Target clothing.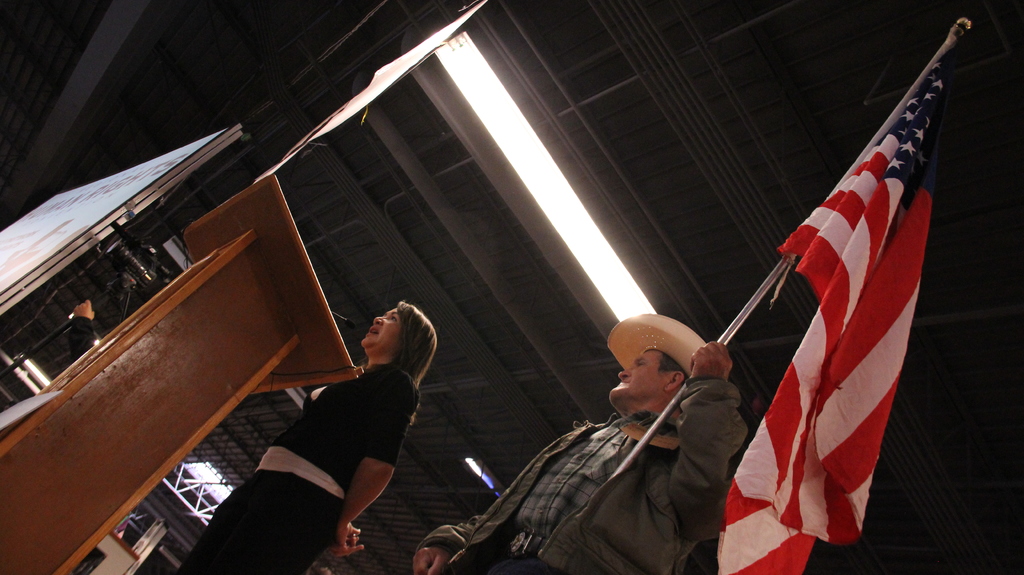
Target region: (x1=179, y1=364, x2=421, y2=574).
